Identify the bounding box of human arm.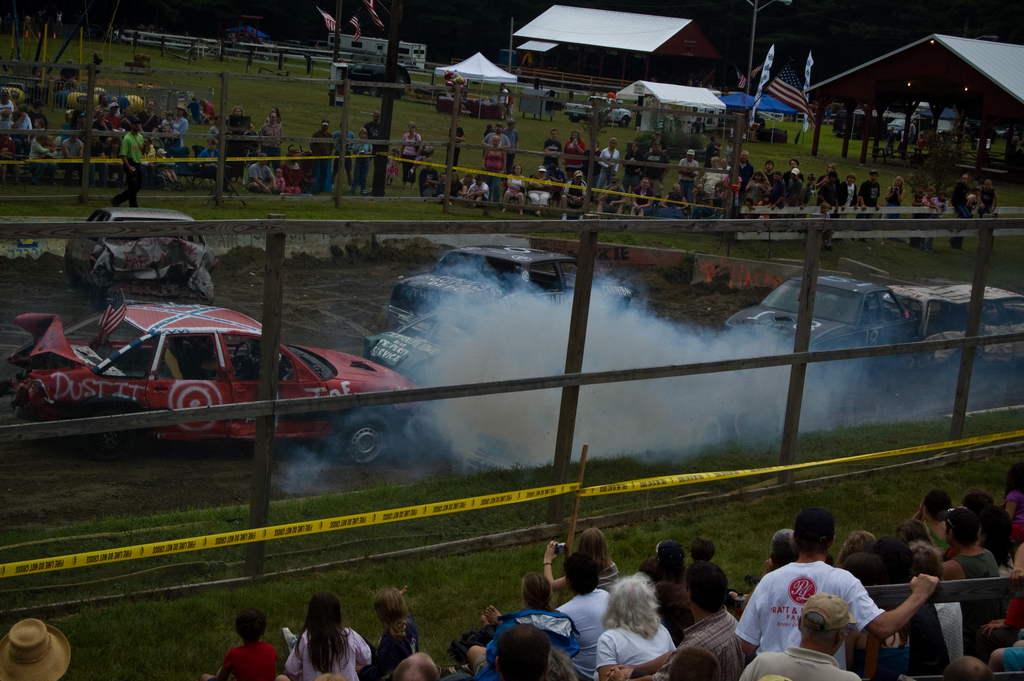
[456,129,467,139].
